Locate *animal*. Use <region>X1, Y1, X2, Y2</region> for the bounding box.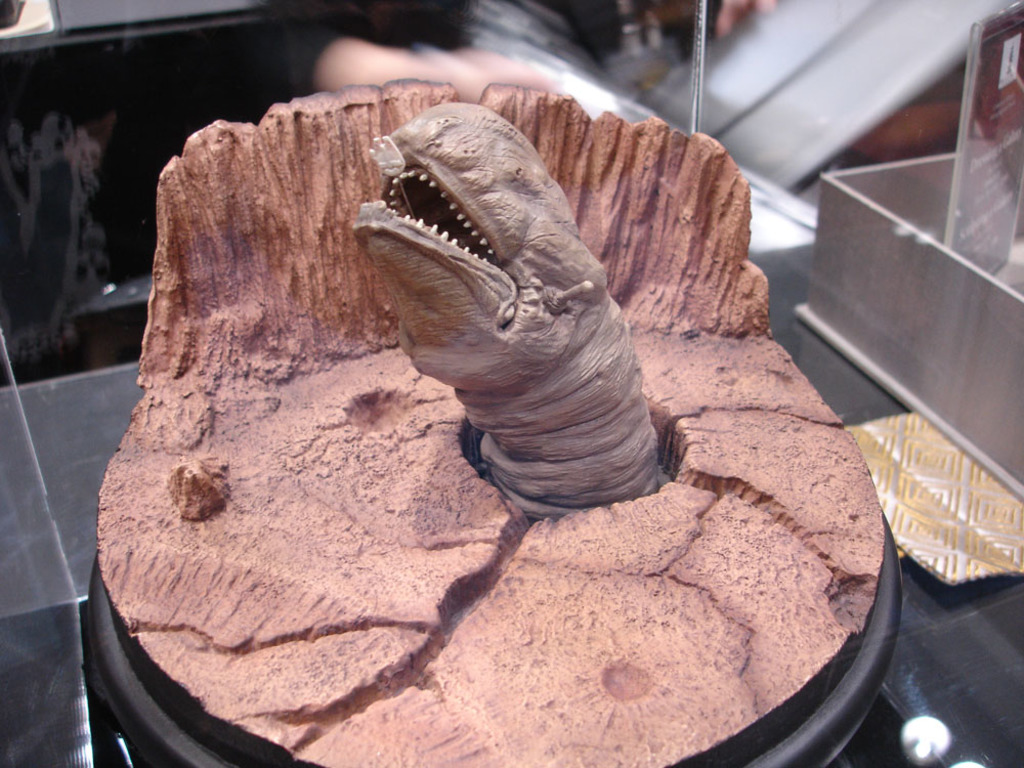
<region>345, 95, 680, 519</region>.
